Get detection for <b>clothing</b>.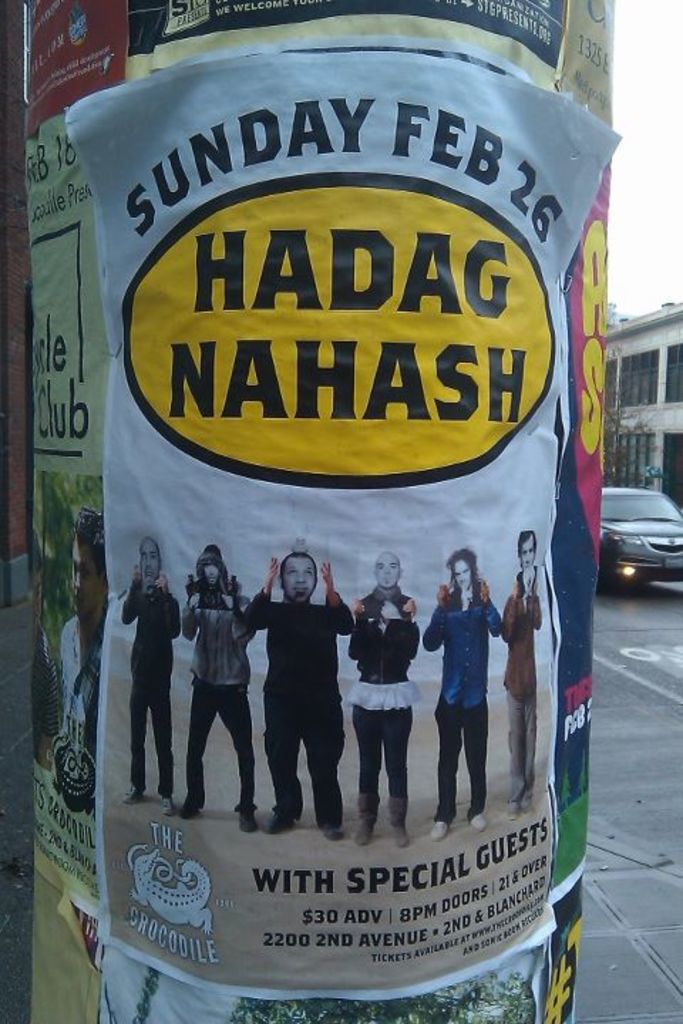
Detection: (124,575,188,805).
